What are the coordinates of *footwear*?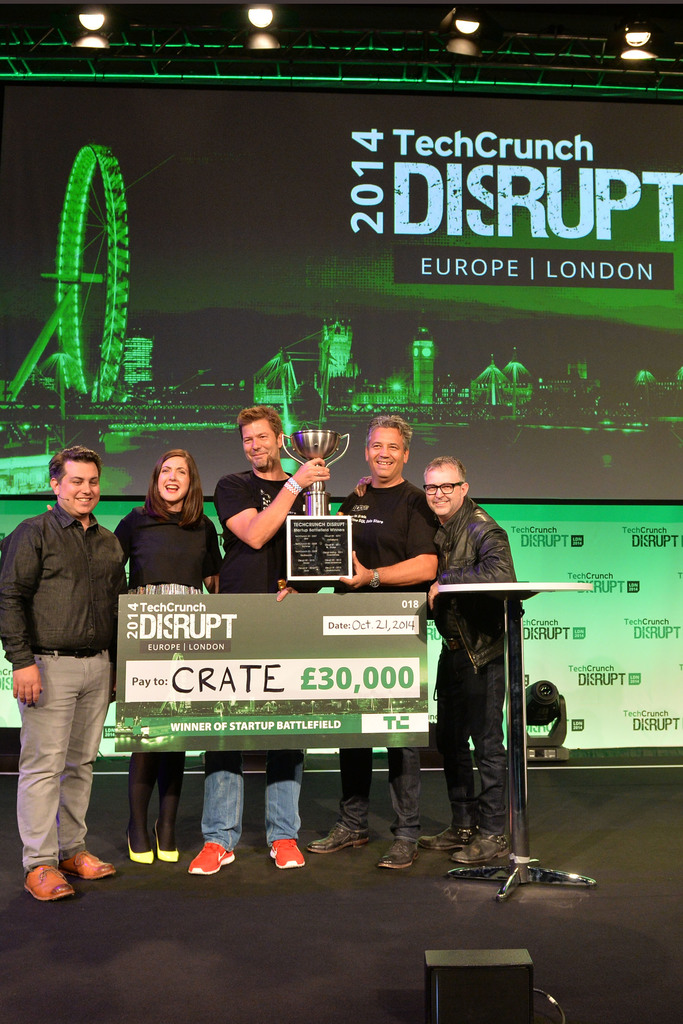
bbox=(125, 826, 152, 863).
